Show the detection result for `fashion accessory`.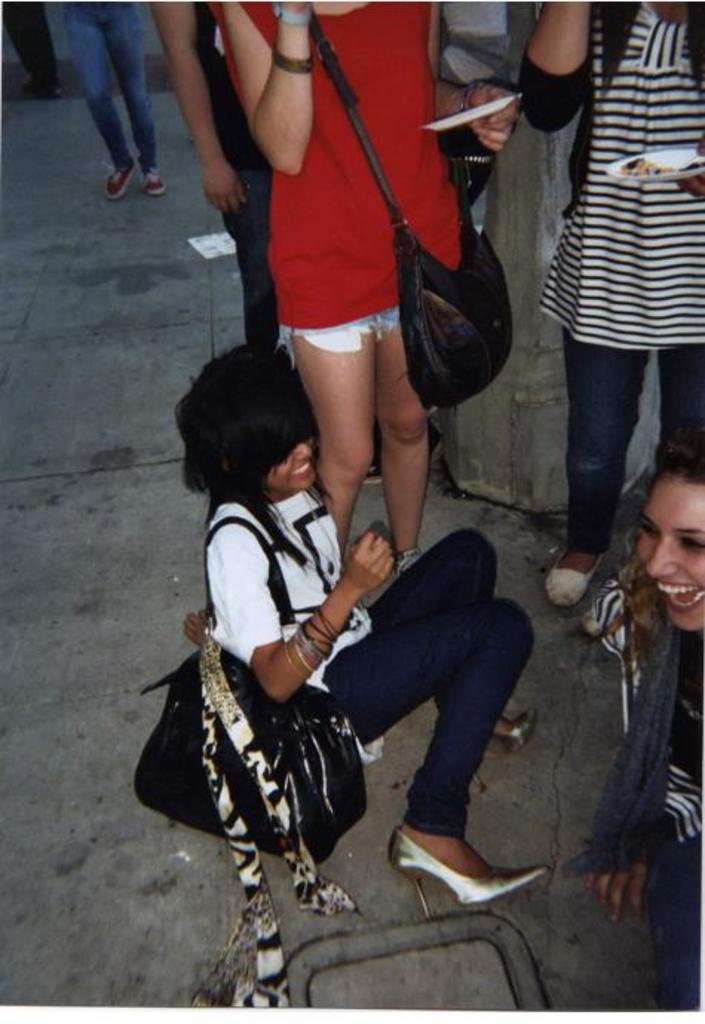
pyautogui.locateOnScreen(270, 47, 315, 77).
